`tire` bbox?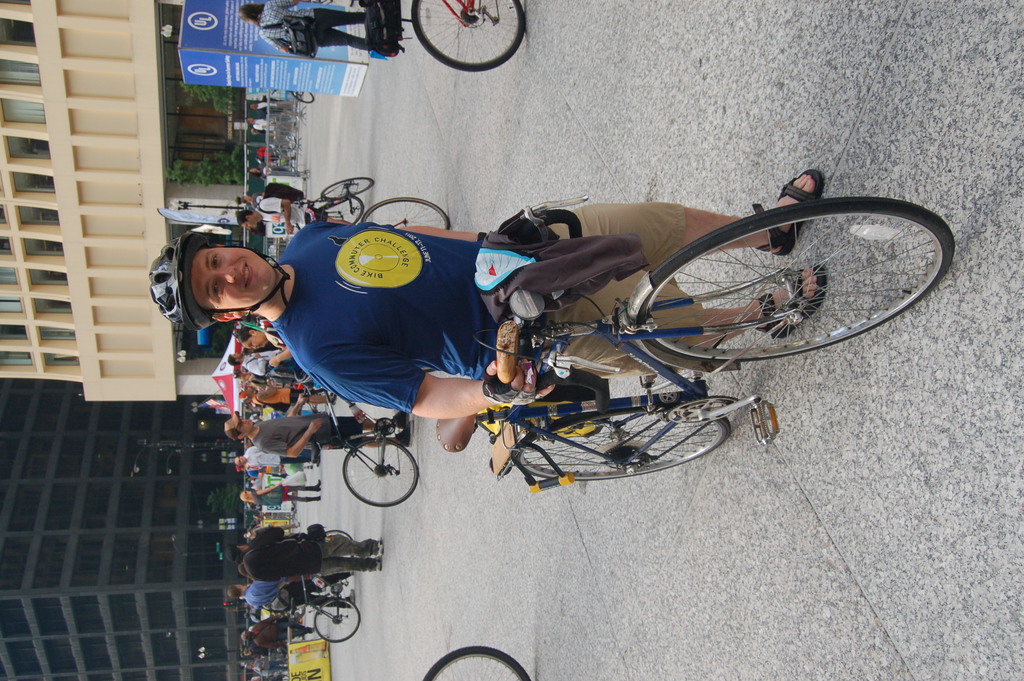
621,173,941,373
